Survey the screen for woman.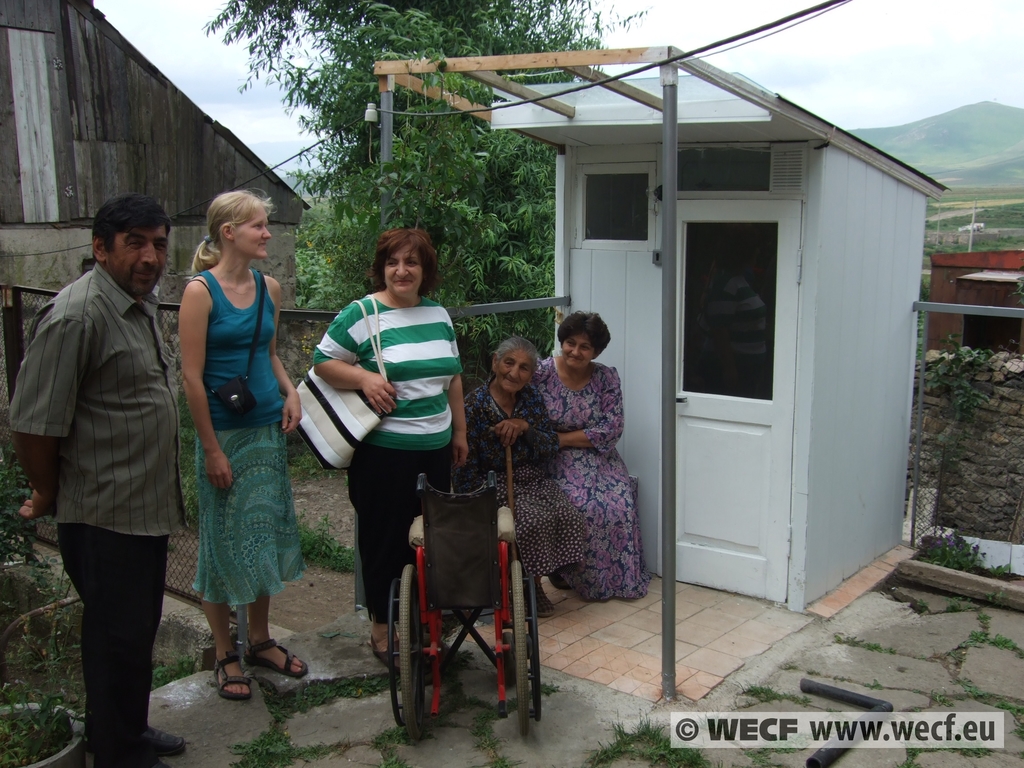
Survey found: {"left": 297, "top": 228, "right": 479, "bottom": 674}.
